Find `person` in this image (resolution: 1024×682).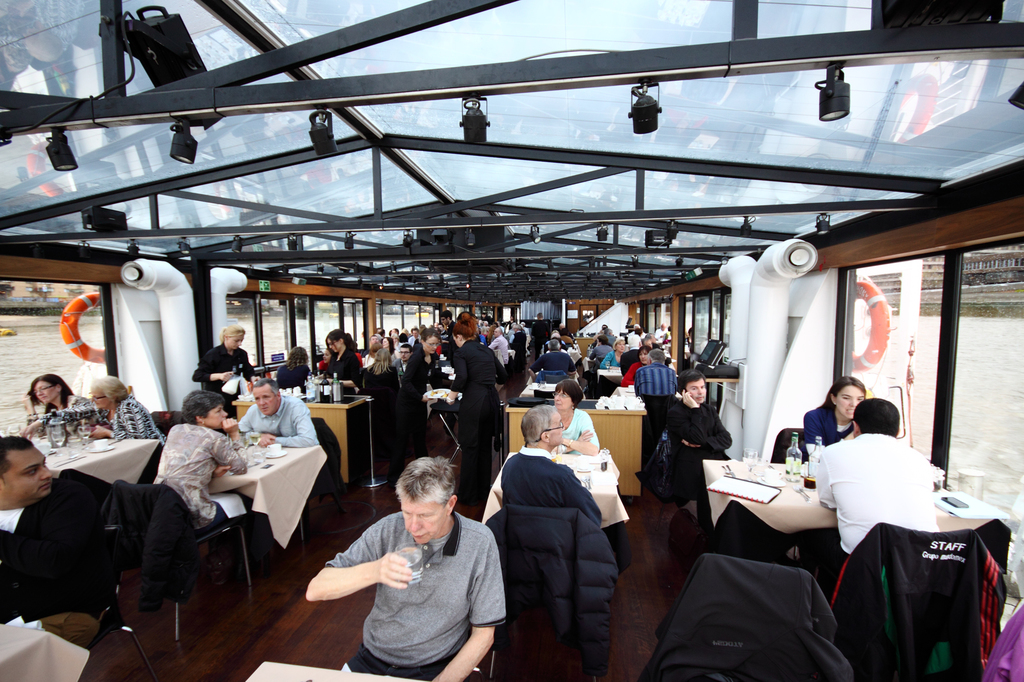
pyautogui.locateOnScreen(435, 316, 508, 500).
